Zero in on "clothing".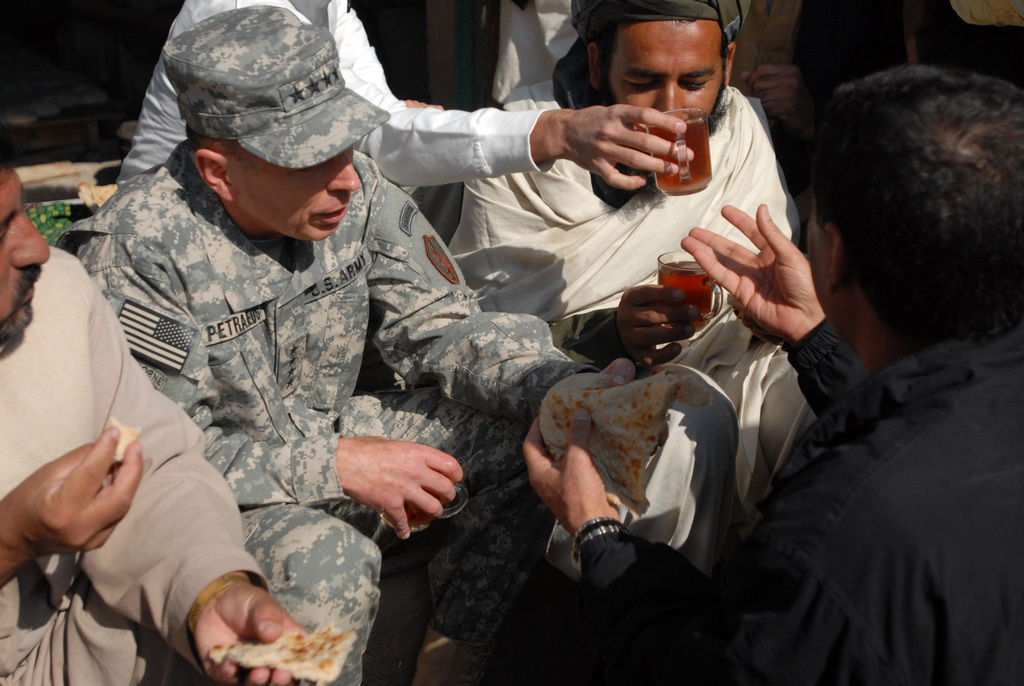
Zeroed in: [left=444, top=69, right=804, bottom=370].
